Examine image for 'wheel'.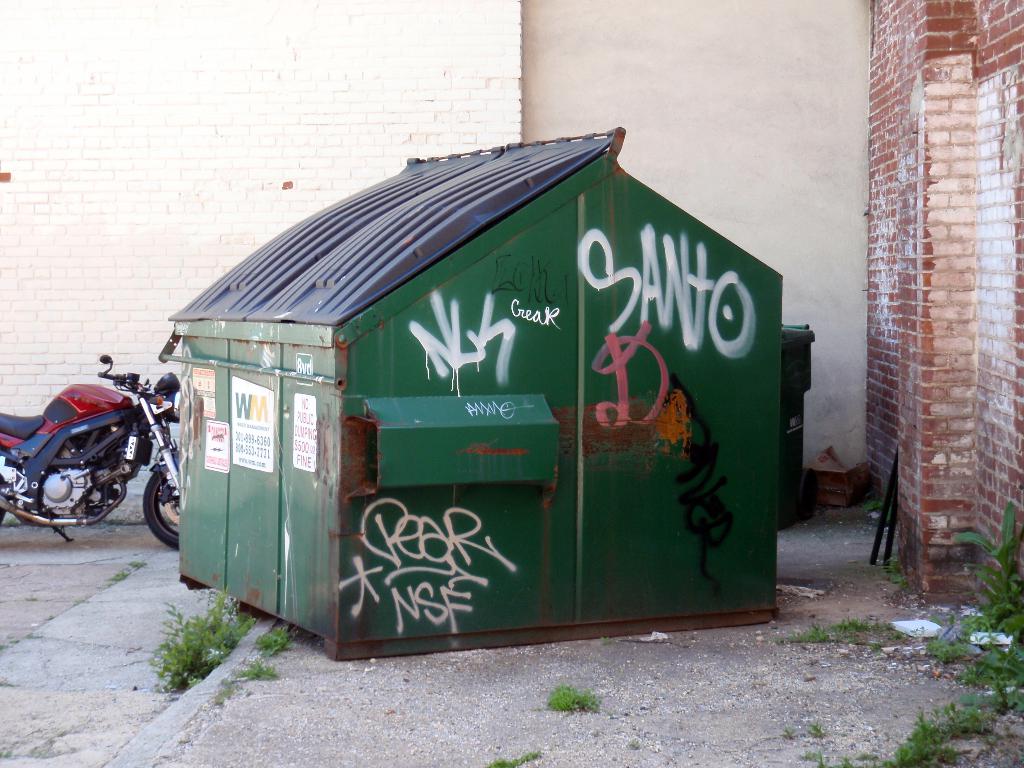
Examination result: bbox=(110, 465, 164, 554).
